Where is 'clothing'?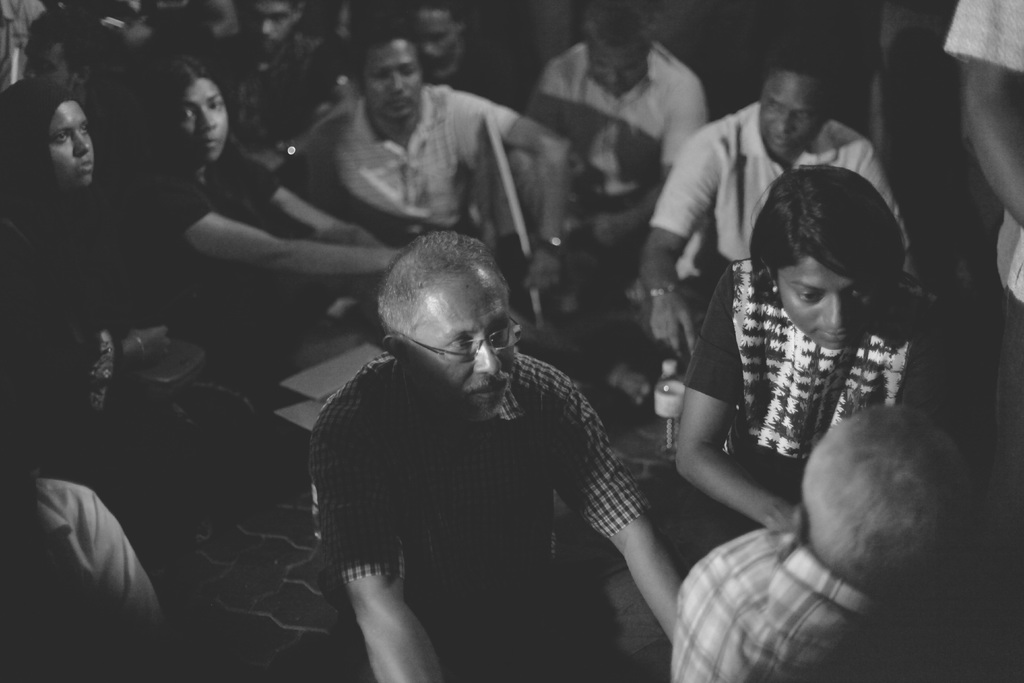
308/352/649/597.
